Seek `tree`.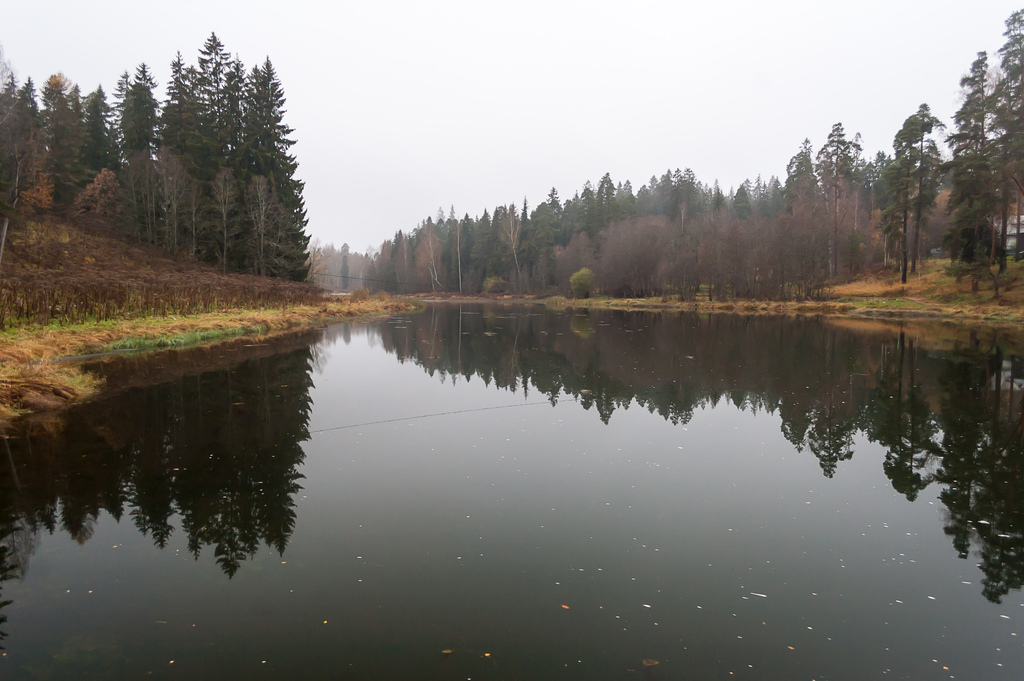
(x1=222, y1=45, x2=310, y2=305).
